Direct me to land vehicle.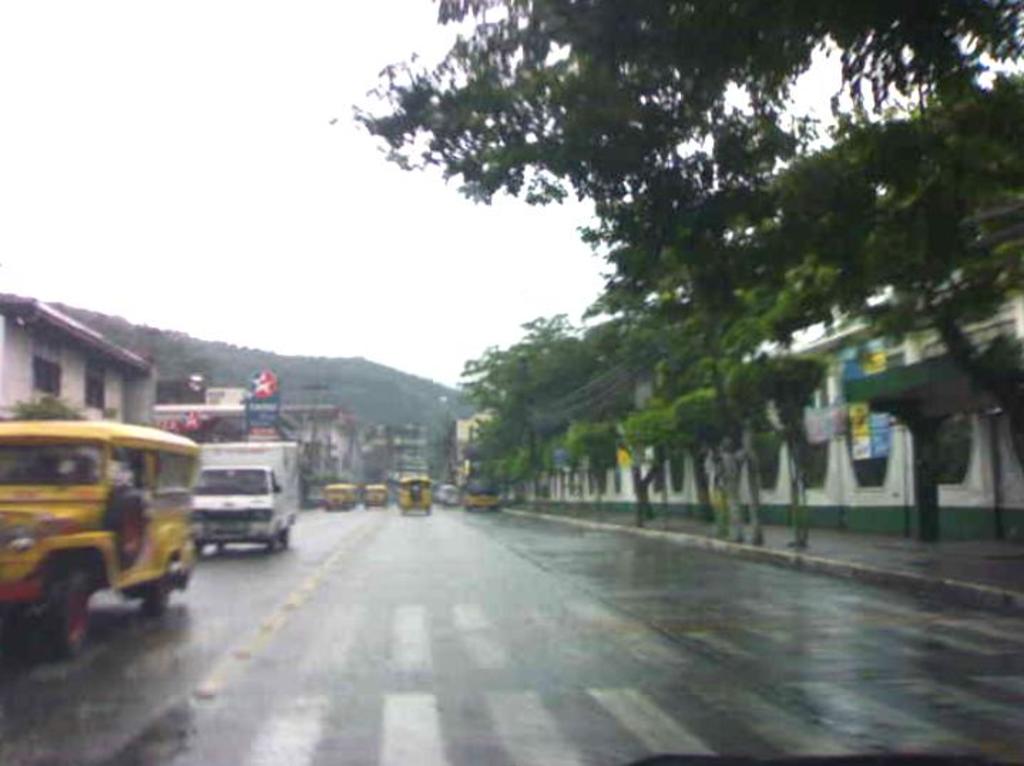
Direction: crop(318, 480, 360, 513).
